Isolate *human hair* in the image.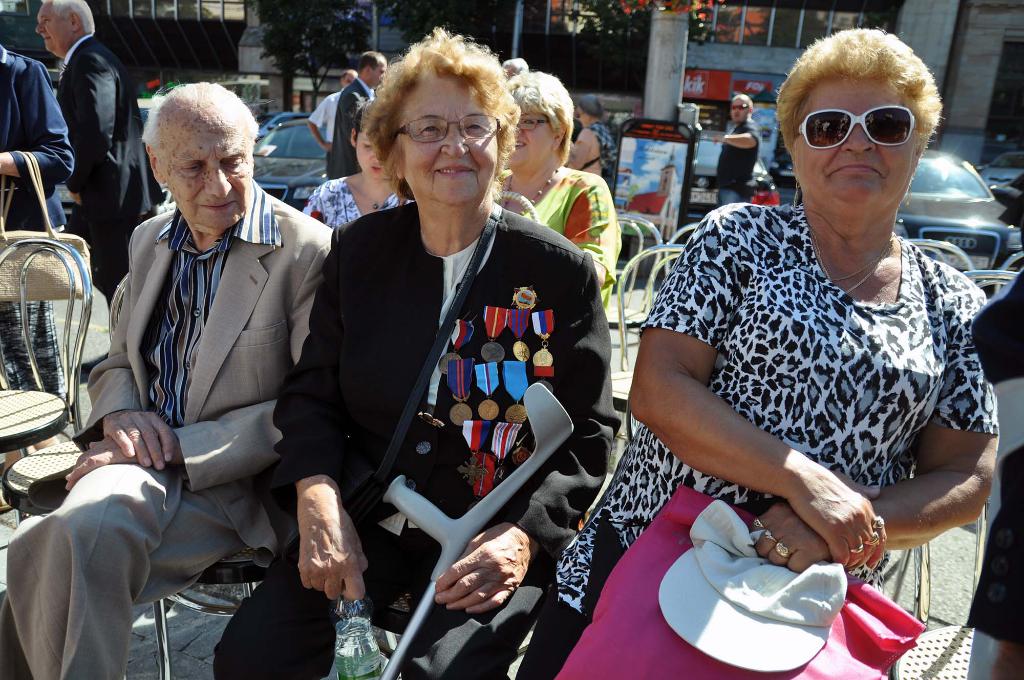
Isolated region: (x1=41, y1=0, x2=97, y2=34).
